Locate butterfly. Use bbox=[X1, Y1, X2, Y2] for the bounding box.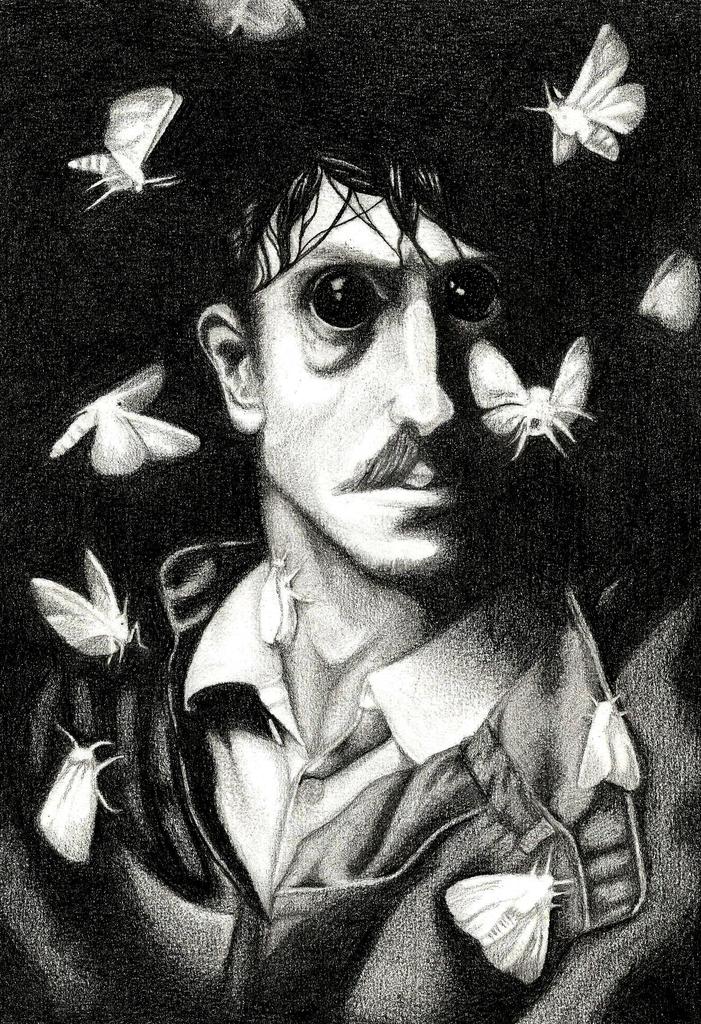
bbox=[38, 725, 118, 858].
